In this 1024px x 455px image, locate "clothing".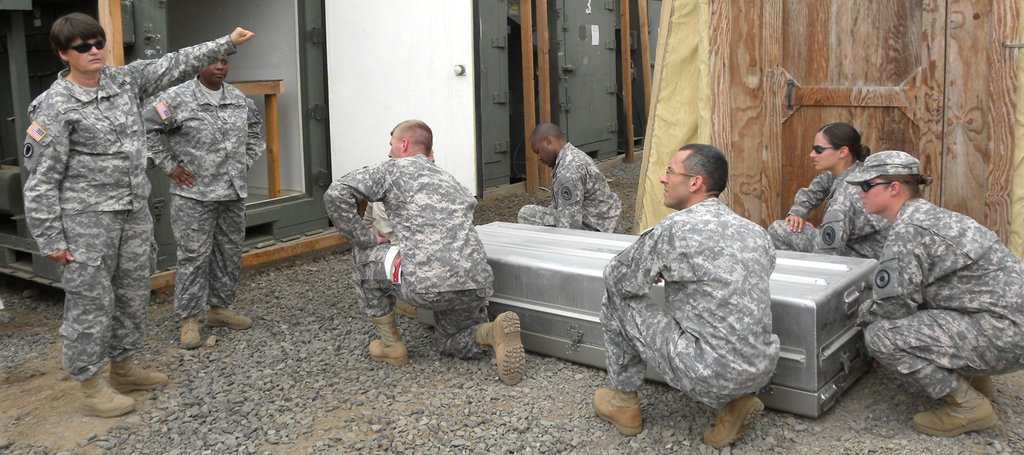
Bounding box: x1=766 y1=160 x2=891 y2=255.
